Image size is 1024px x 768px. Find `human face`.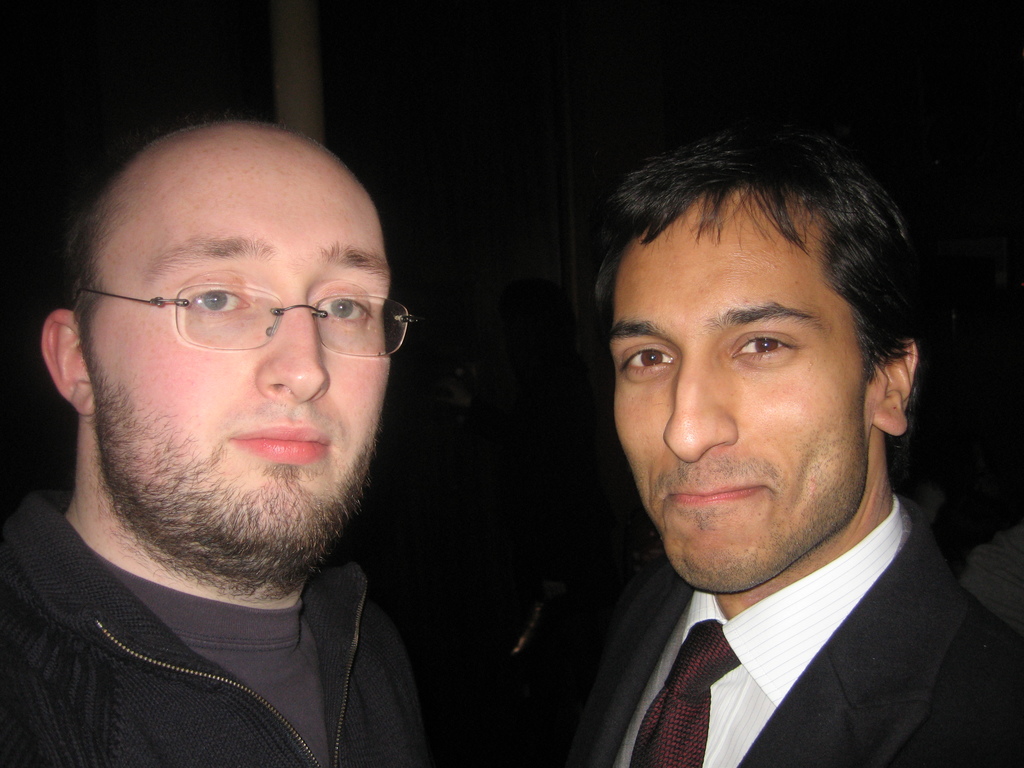
locate(84, 159, 396, 541).
